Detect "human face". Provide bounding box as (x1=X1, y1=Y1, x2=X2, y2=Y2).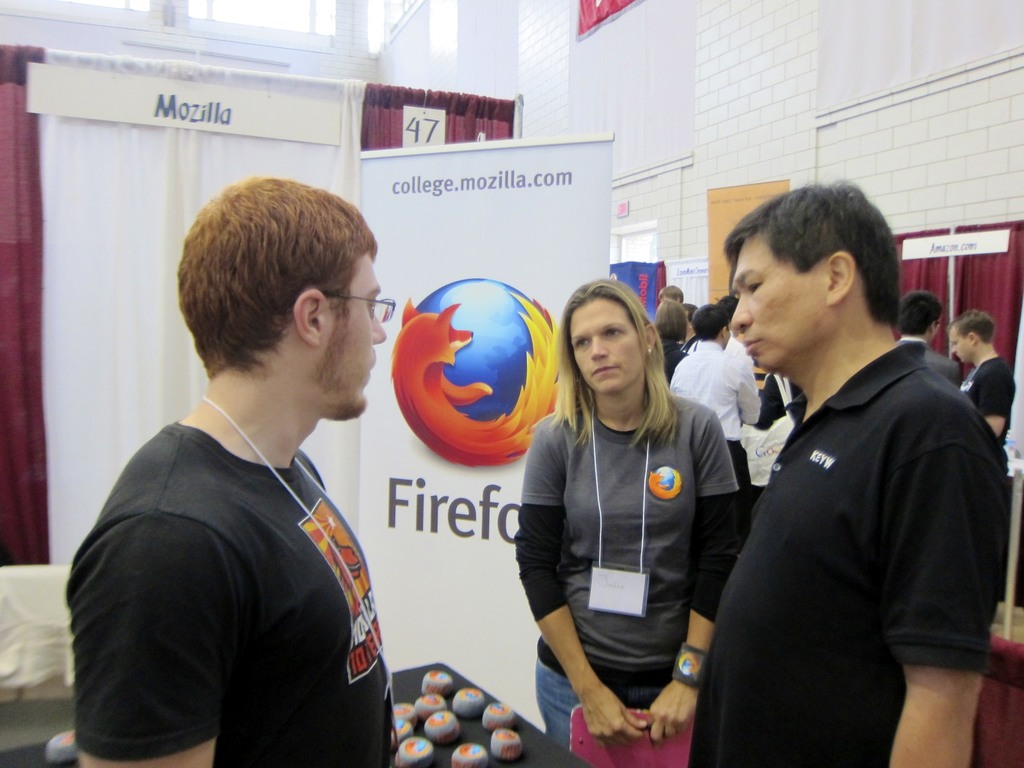
(x1=568, y1=293, x2=642, y2=402).
